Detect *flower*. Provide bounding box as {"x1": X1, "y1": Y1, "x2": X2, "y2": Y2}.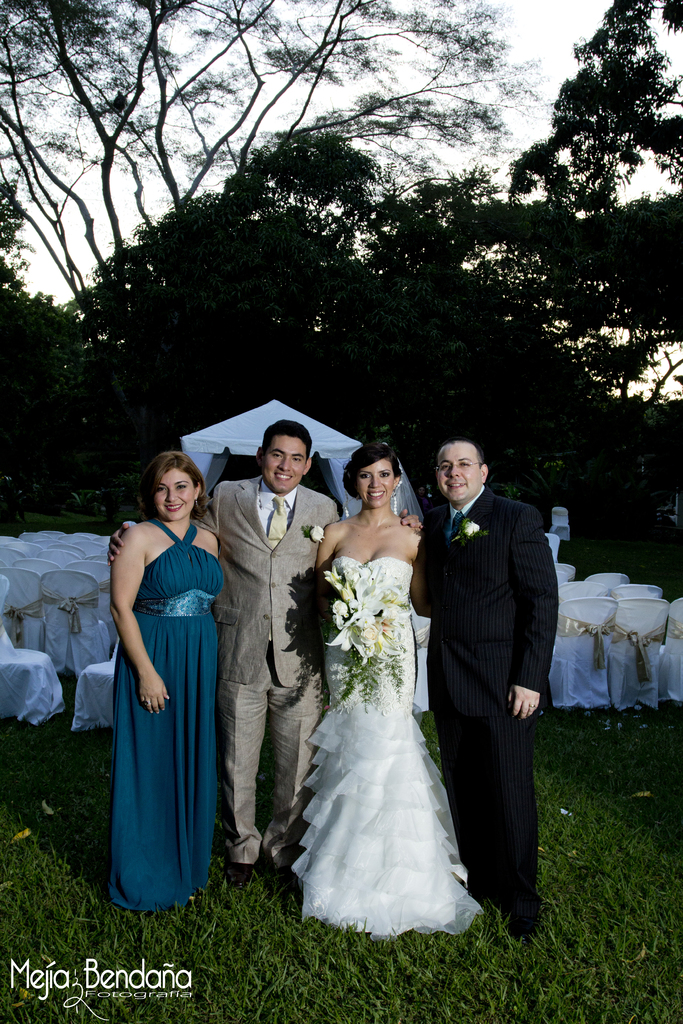
{"x1": 462, "y1": 516, "x2": 481, "y2": 536}.
